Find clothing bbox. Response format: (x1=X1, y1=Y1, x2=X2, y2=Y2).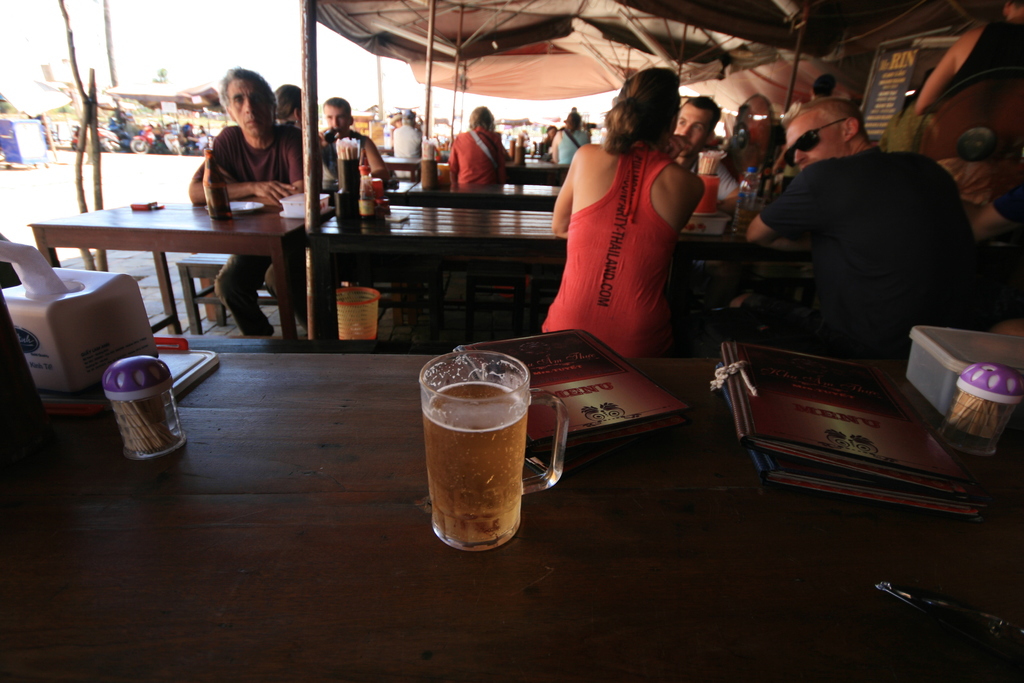
(x1=211, y1=252, x2=301, y2=339).
